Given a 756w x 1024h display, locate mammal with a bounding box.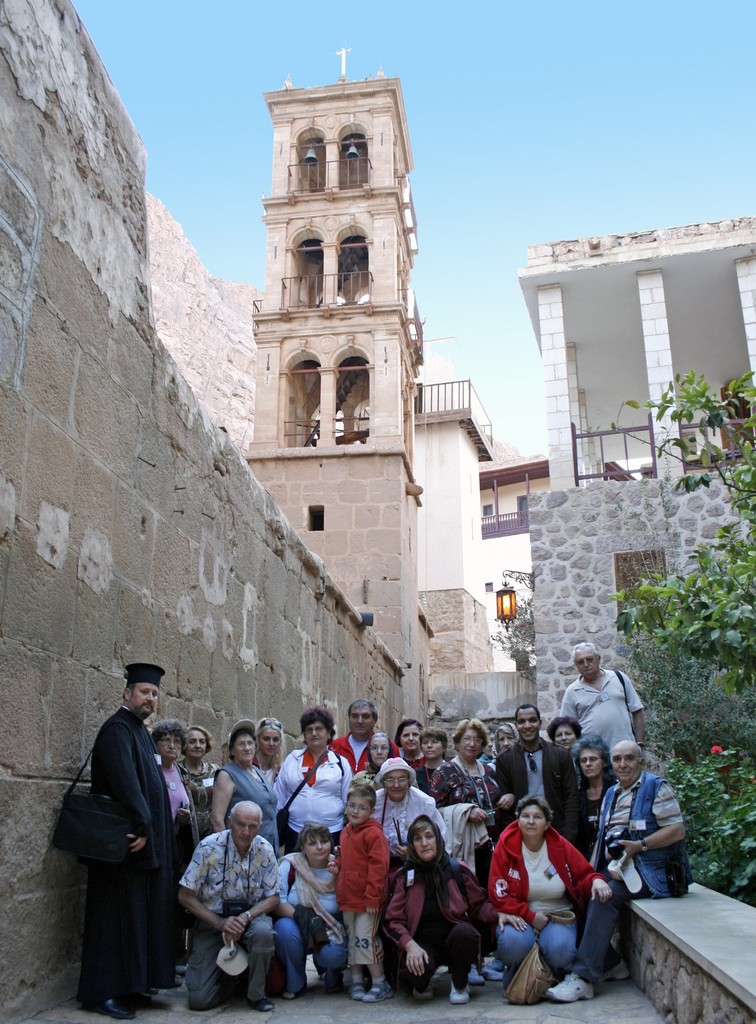
Located: locate(483, 791, 614, 991).
